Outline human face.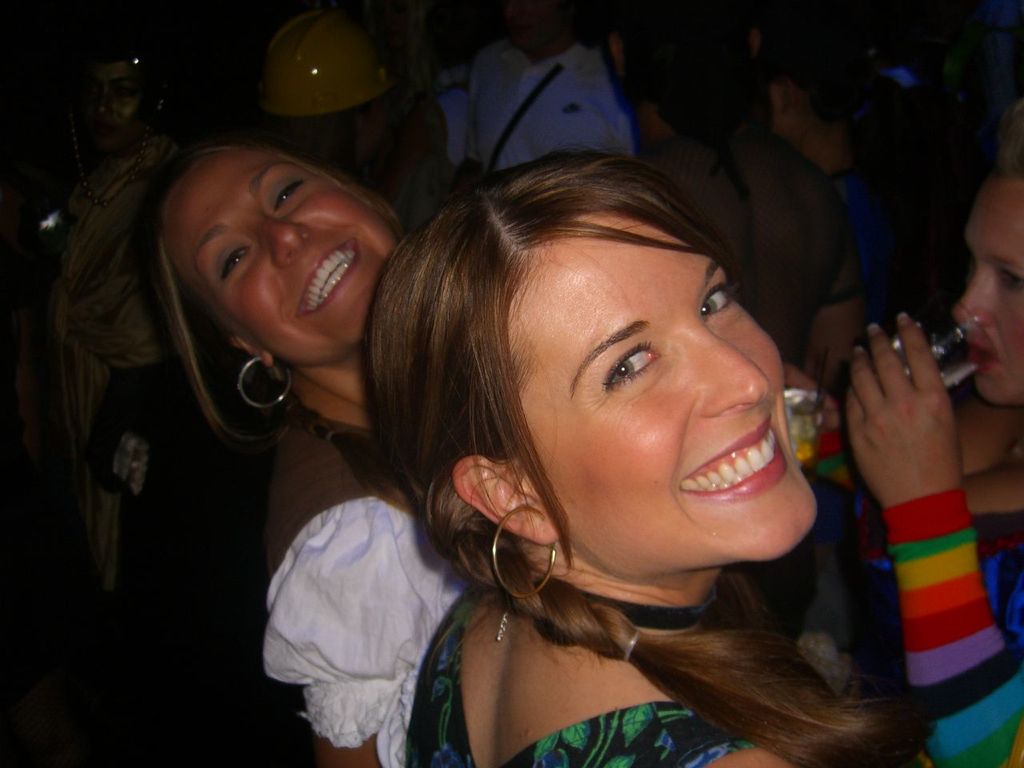
Outline: detection(199, 159, 402, 363).
